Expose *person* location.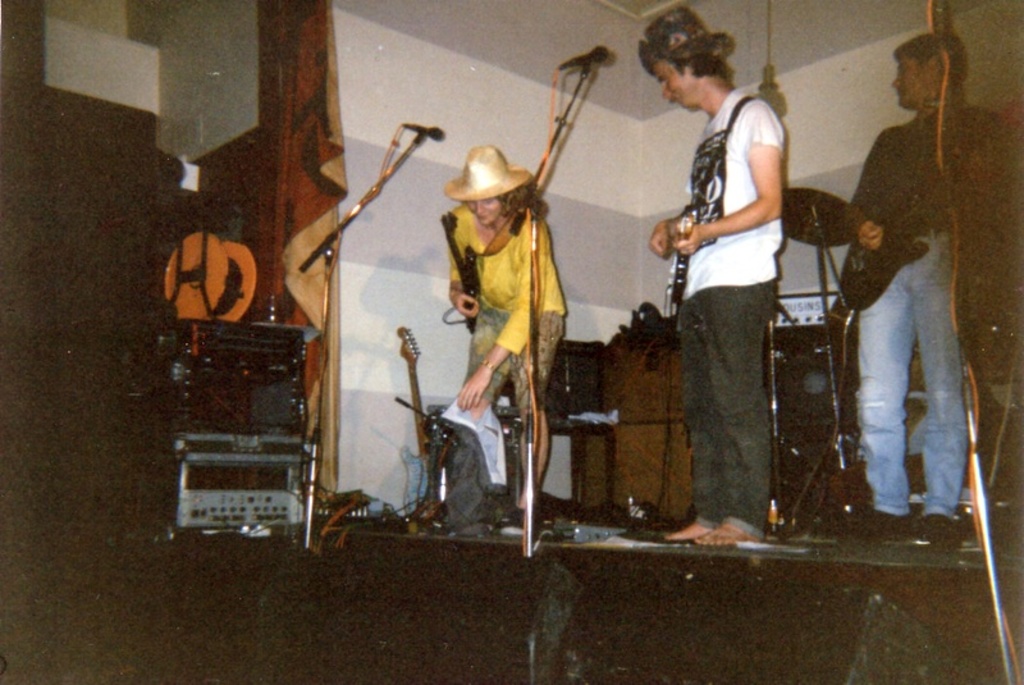
Exposed at detection(844, 32, 1001, 538).
